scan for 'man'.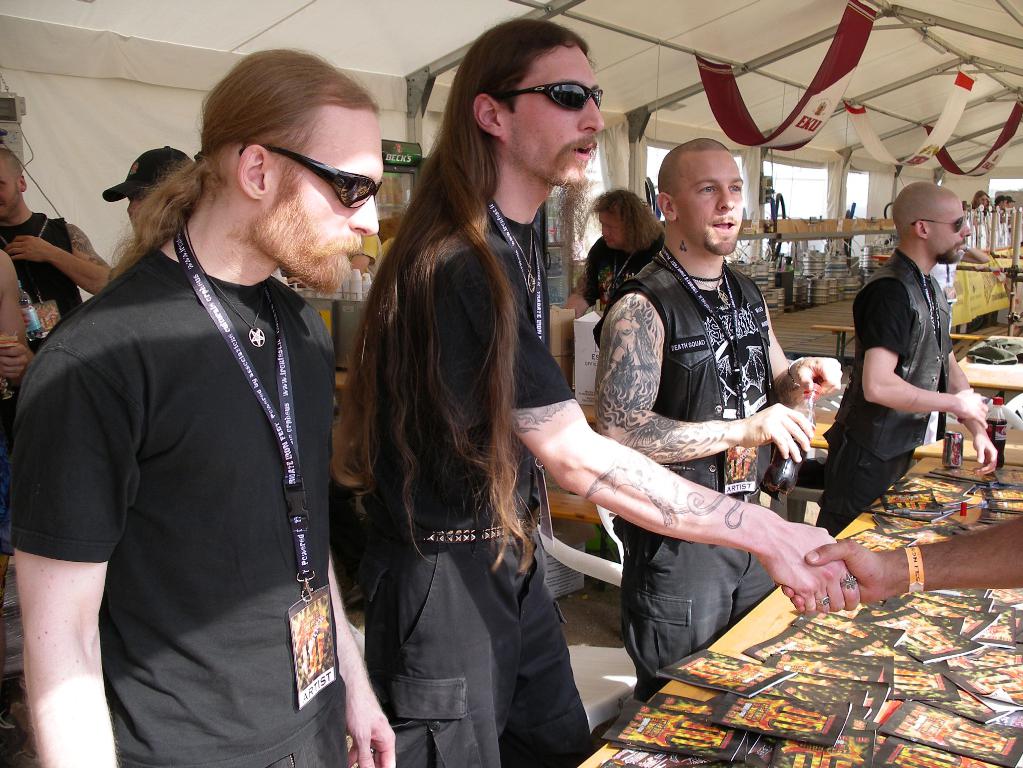
Scan result: <bbox>6, 45, 387, 767</bbox>.
